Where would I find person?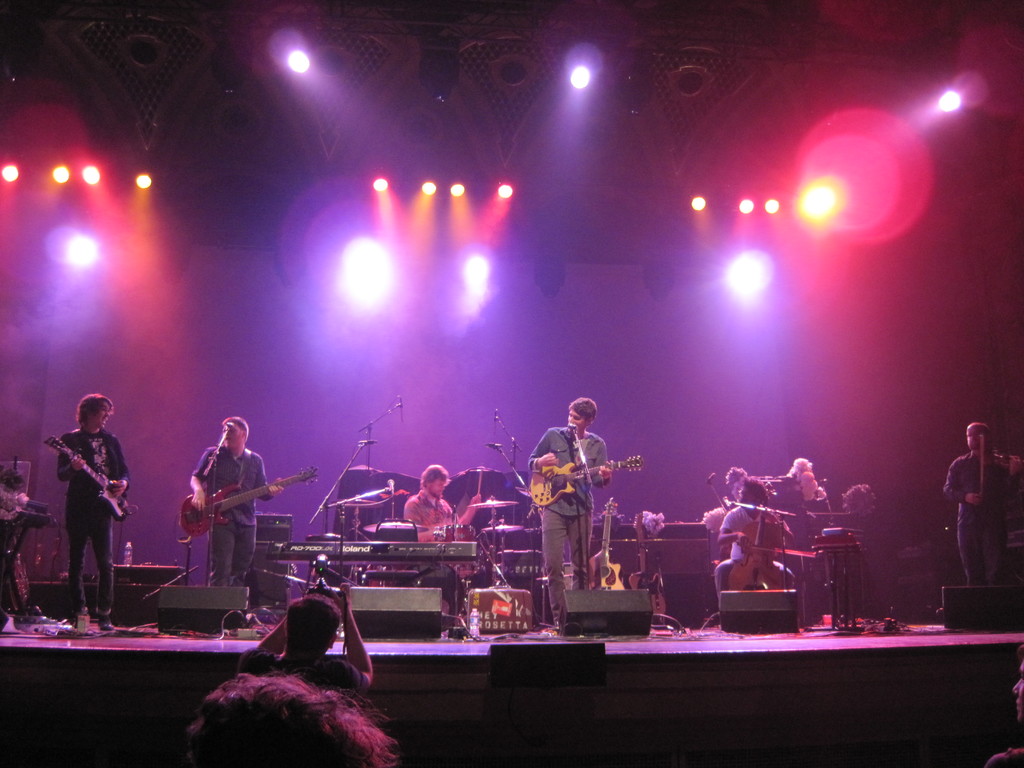
At rect(712, 479, 797, 630).
